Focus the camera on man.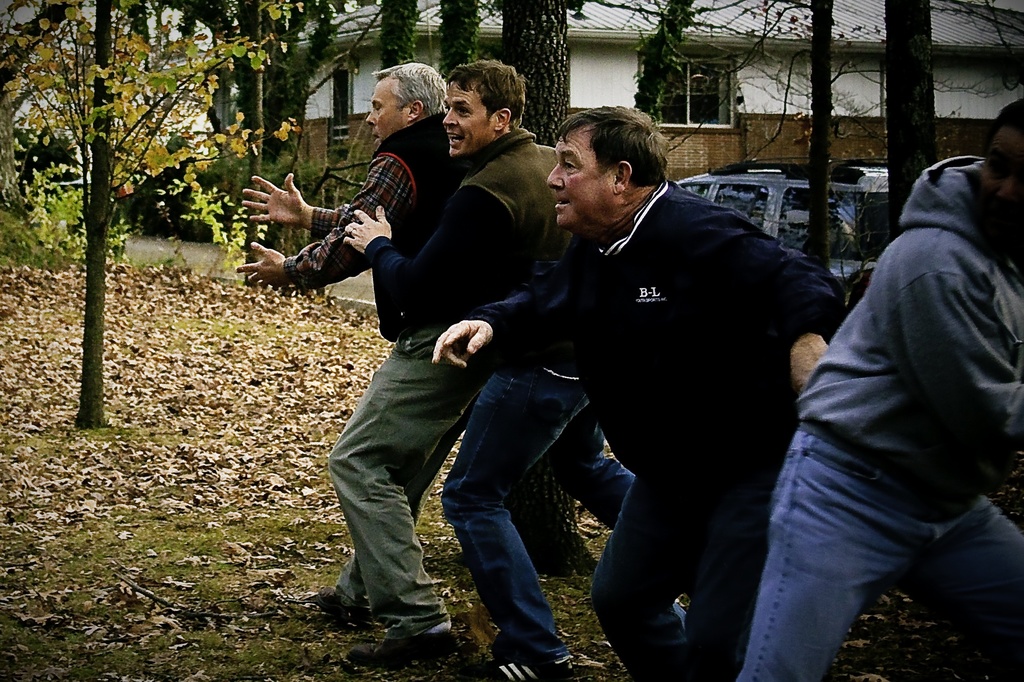
Focus region: 334, 57, 640, 681.
